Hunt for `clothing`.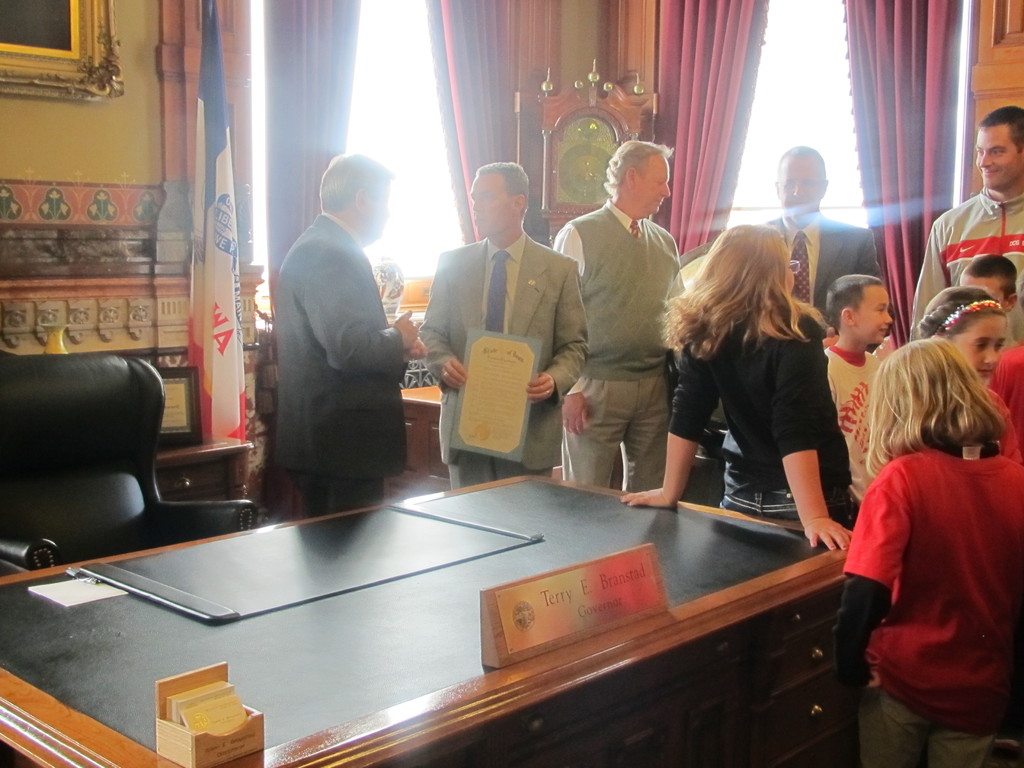
Hunted down at crop(557, 201, 696, 499).
